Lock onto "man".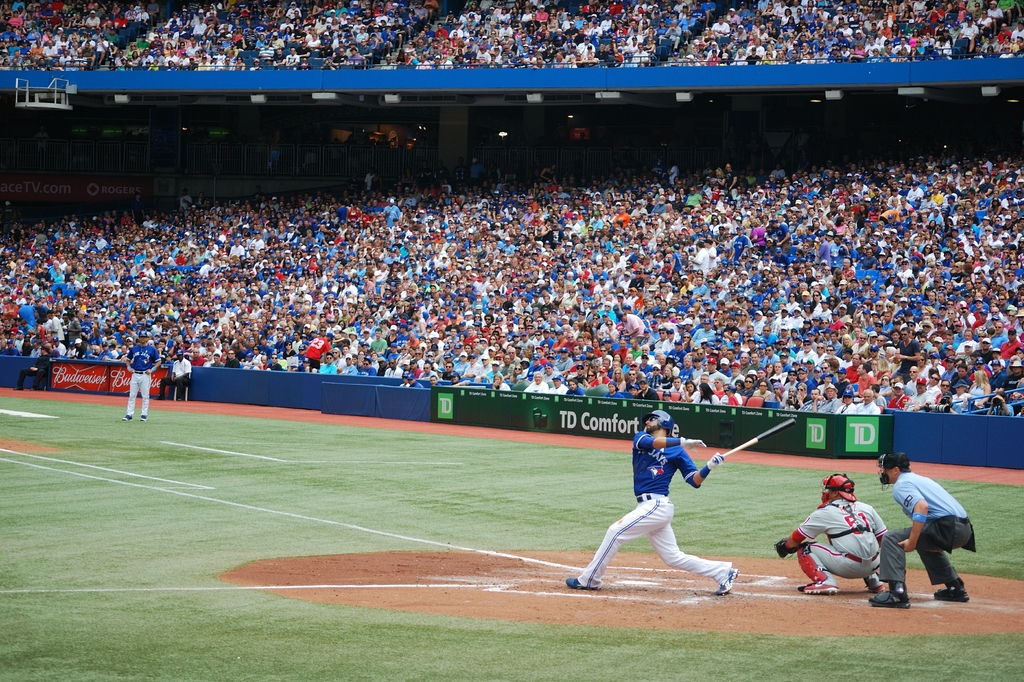
Locked: box=[760, 320, 777, 343].
